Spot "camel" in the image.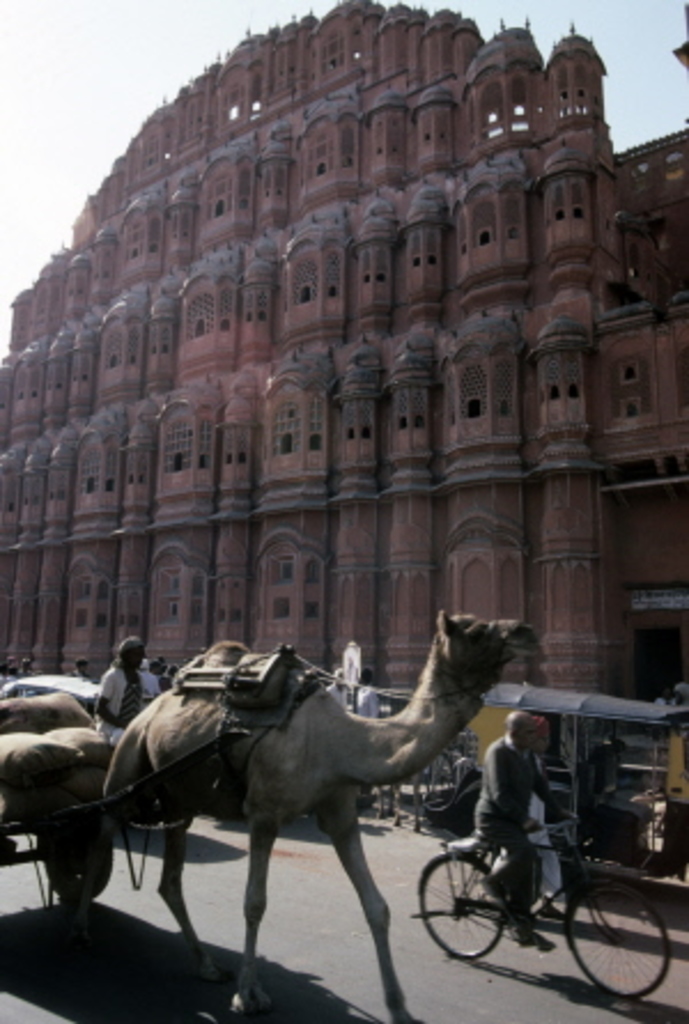
"camel" found at [x1=96, y1=611, x2=542, y2=1022].
